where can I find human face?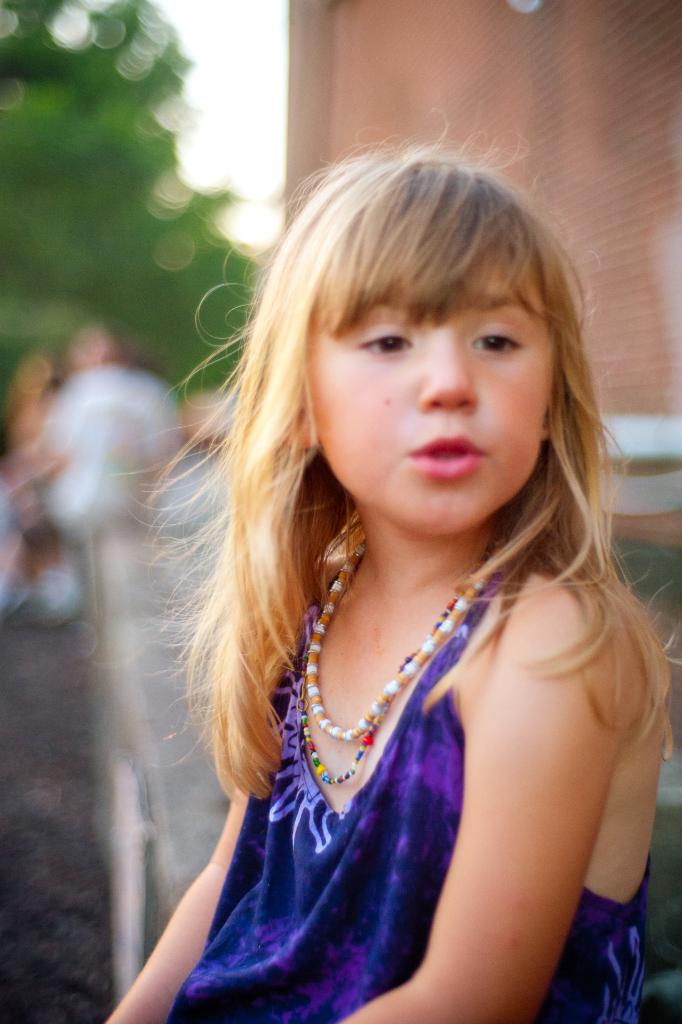
You can find it at BBox(309, 236, 559, 533).
